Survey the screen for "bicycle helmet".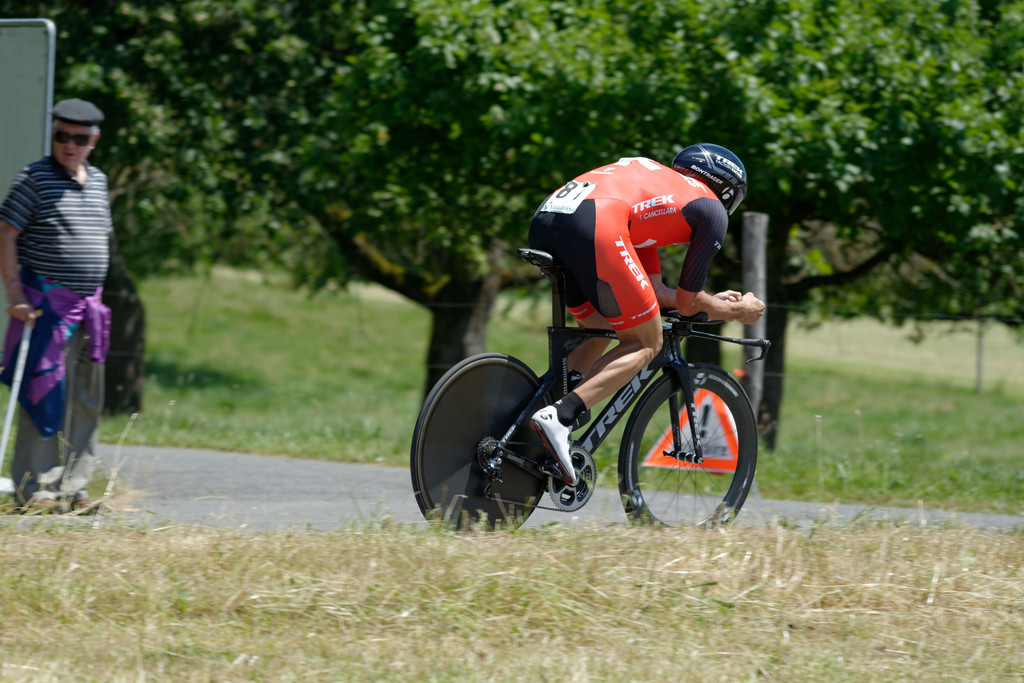
Survey found: {"x1": 678, "y1": 138, "x2": 750, "y2": 217}.
